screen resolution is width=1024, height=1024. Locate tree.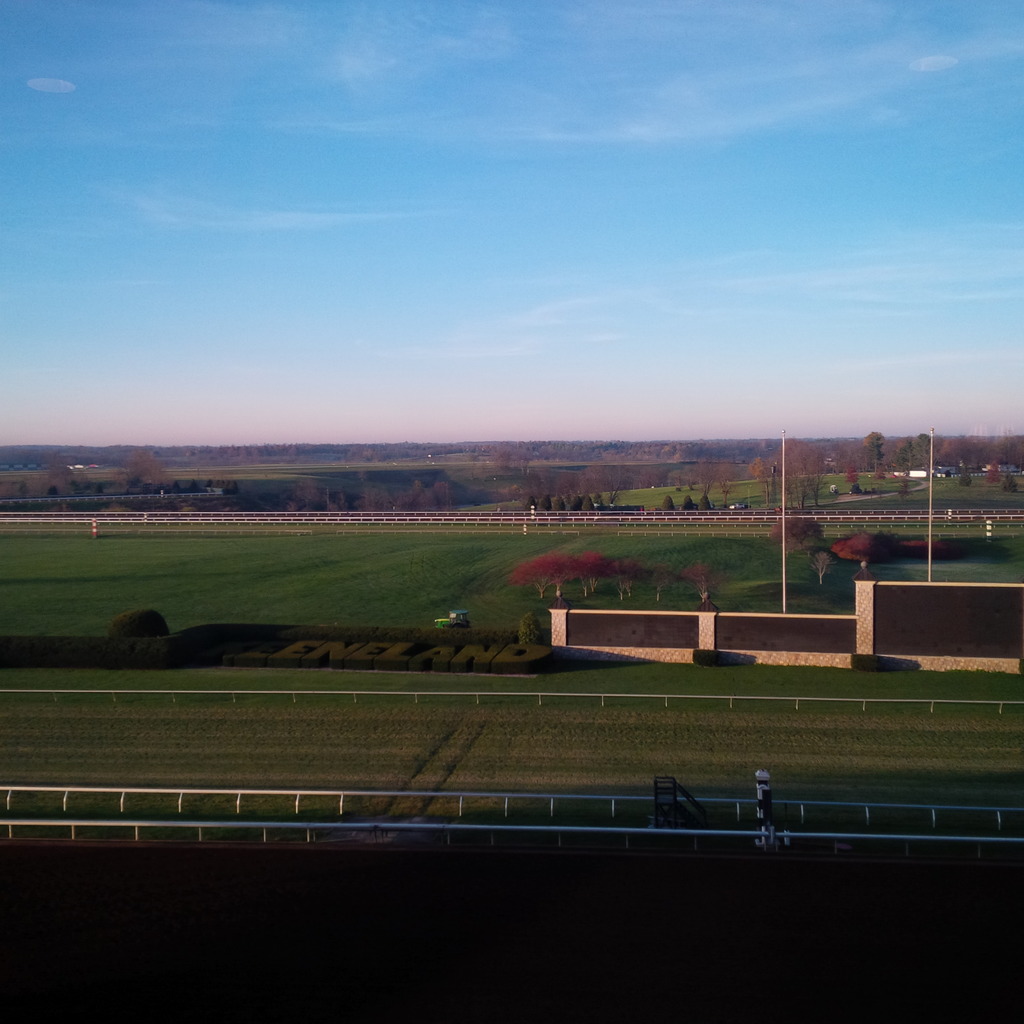
[left=772, top=508, right=822, bottom=553].
